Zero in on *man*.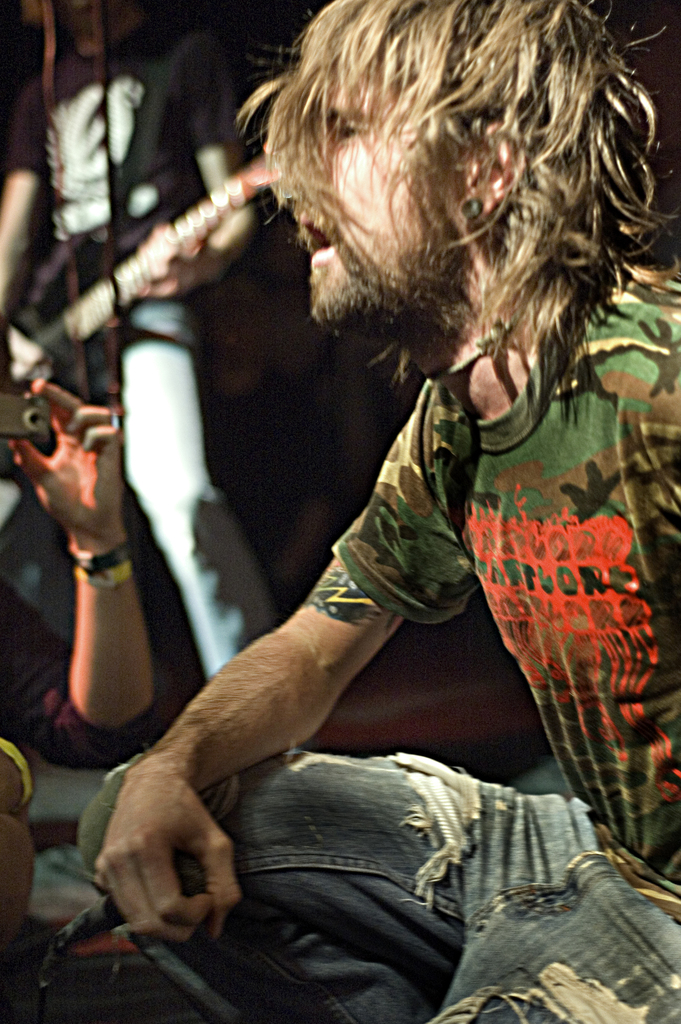
Zeroed in: [0, 0, 279, 681].
